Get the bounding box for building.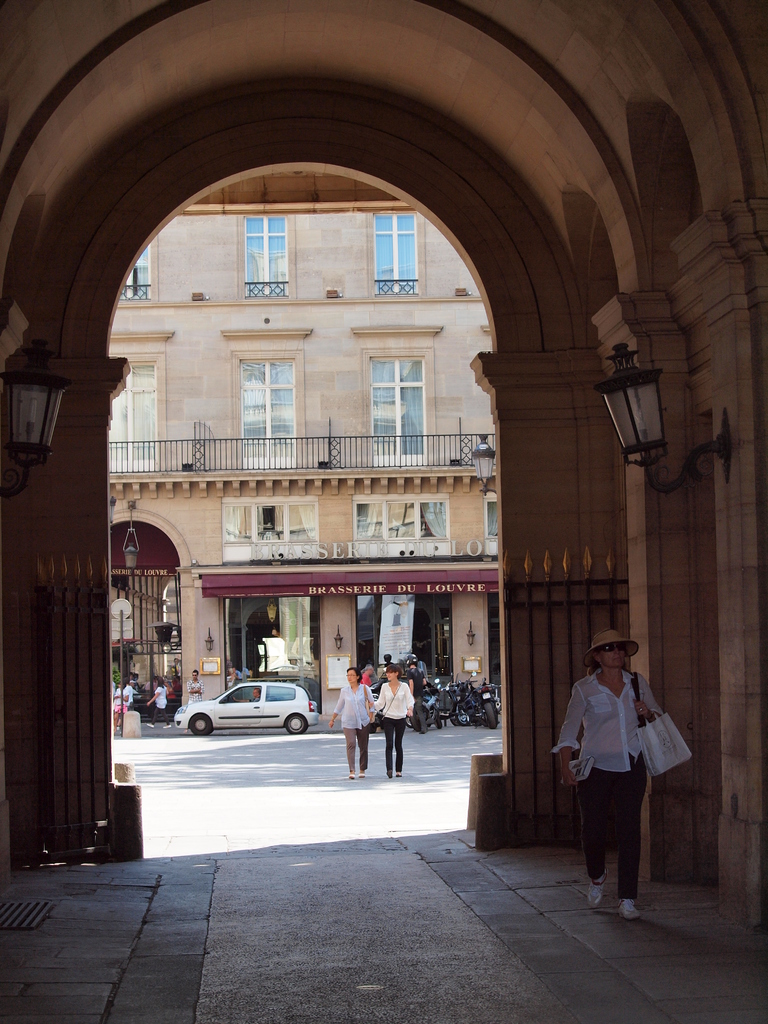
x1=107 y1=211 x2=497 y2=716.
